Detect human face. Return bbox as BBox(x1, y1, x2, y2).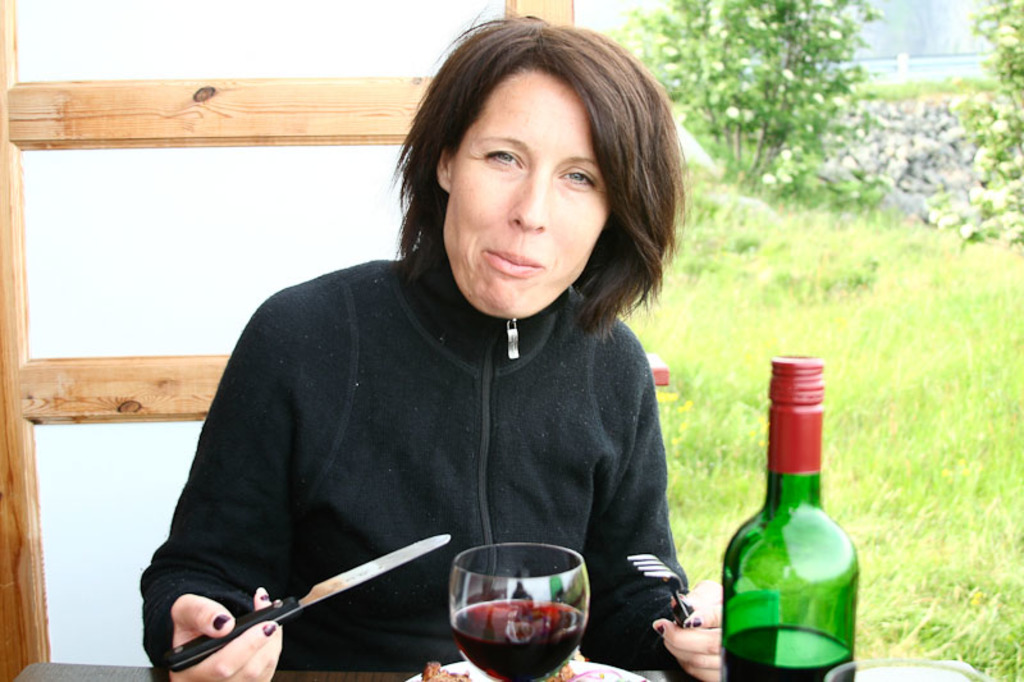
BBox(440, 68, 613, 321).
